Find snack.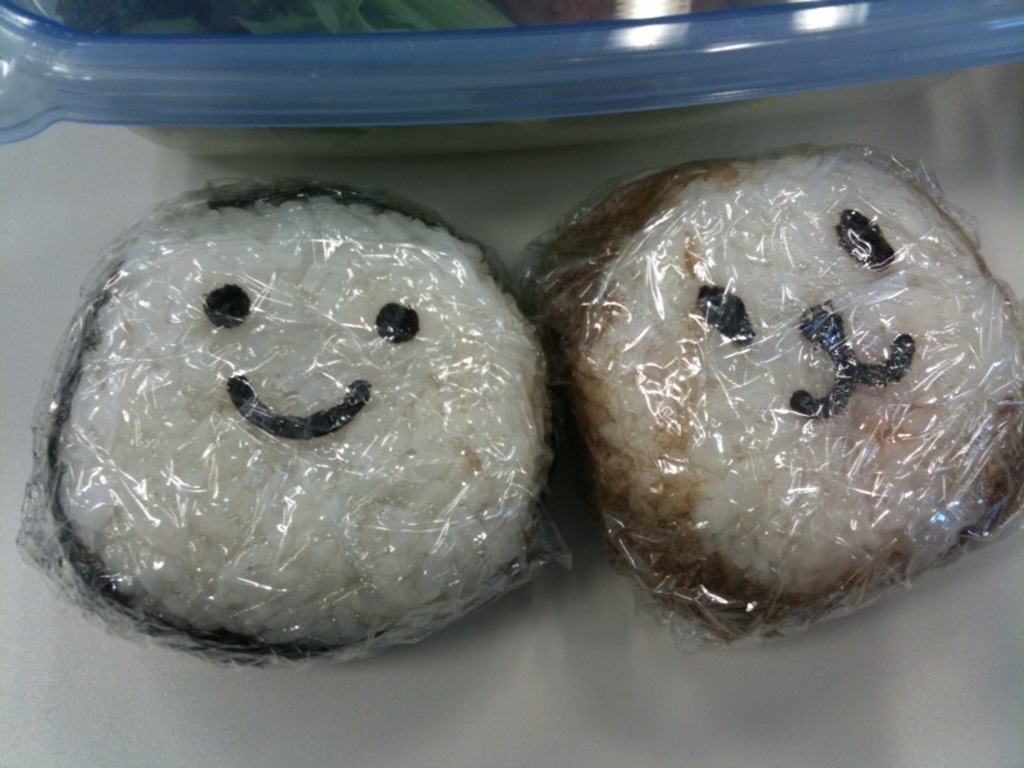
detection(32, 179, 547, 662).
